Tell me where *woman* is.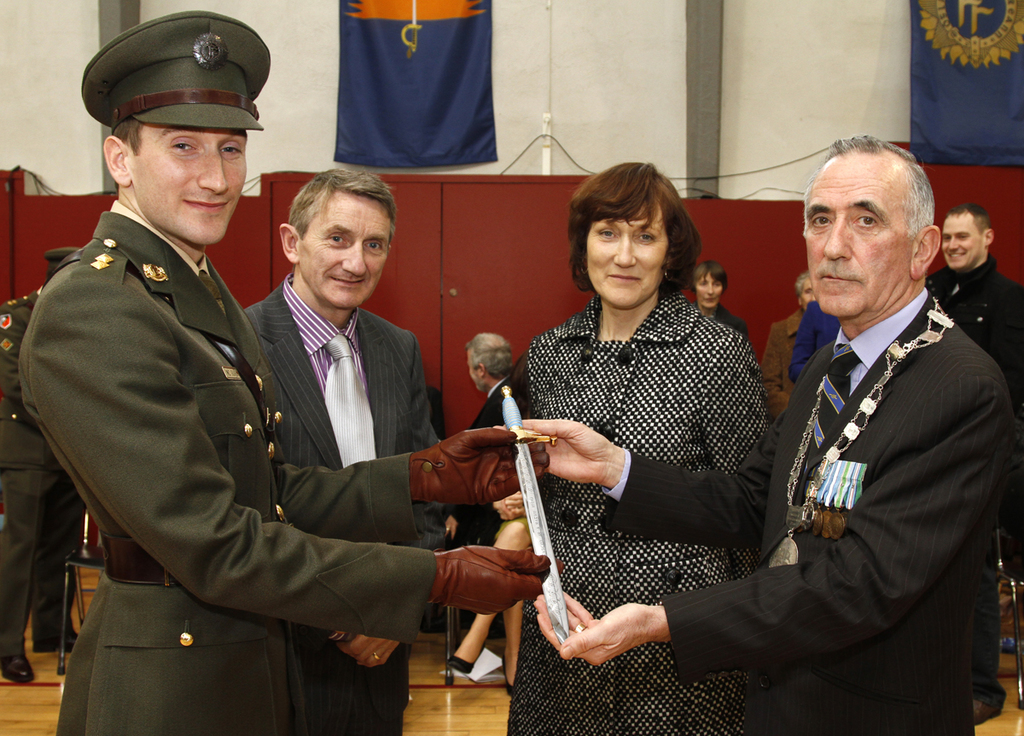
*woman* is at l=689, t=256, r=748, b=341.
